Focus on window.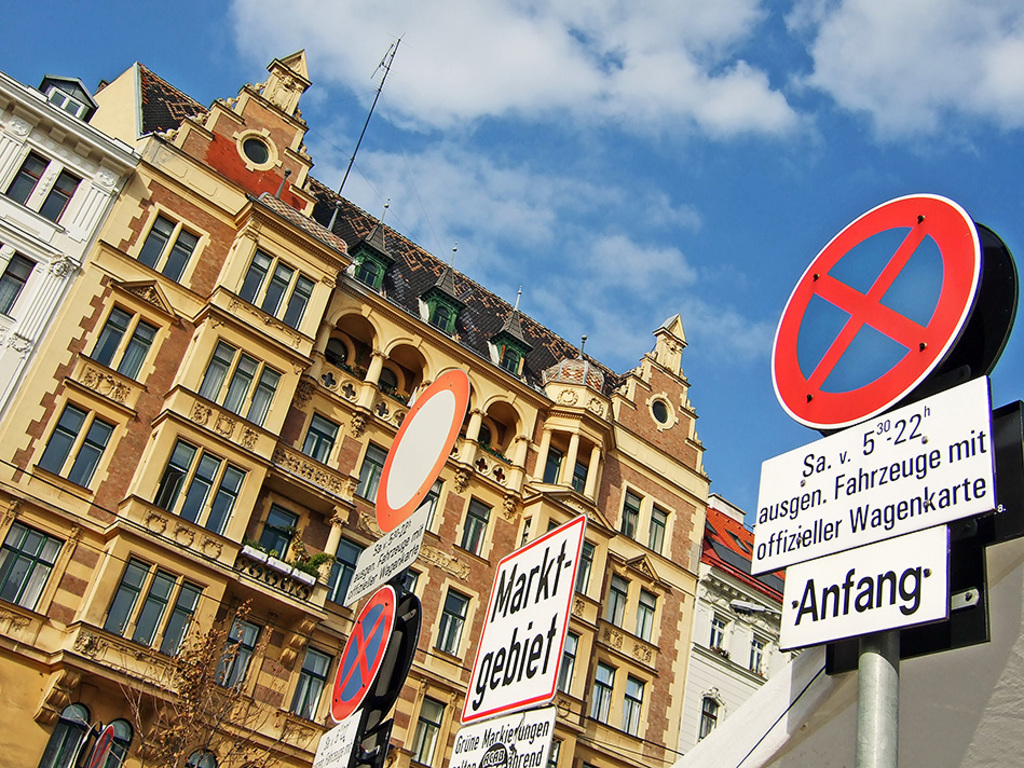
Focused at {"x1": 77, "y1": 279, "x2": 174, "y2": 382}.
